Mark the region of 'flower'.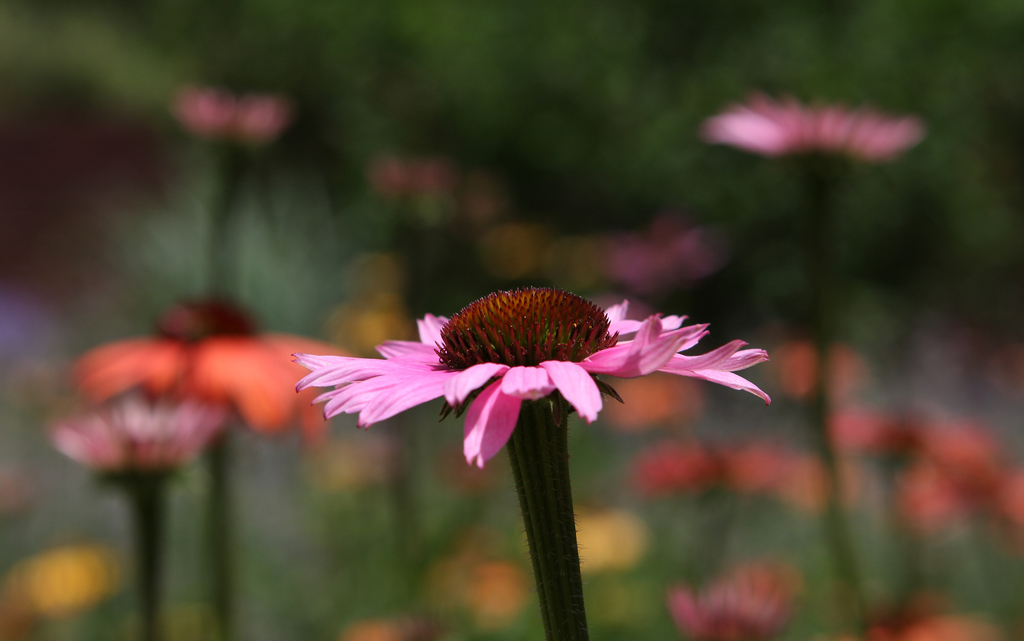
Region: locate(867, 595, 1005, 640).
